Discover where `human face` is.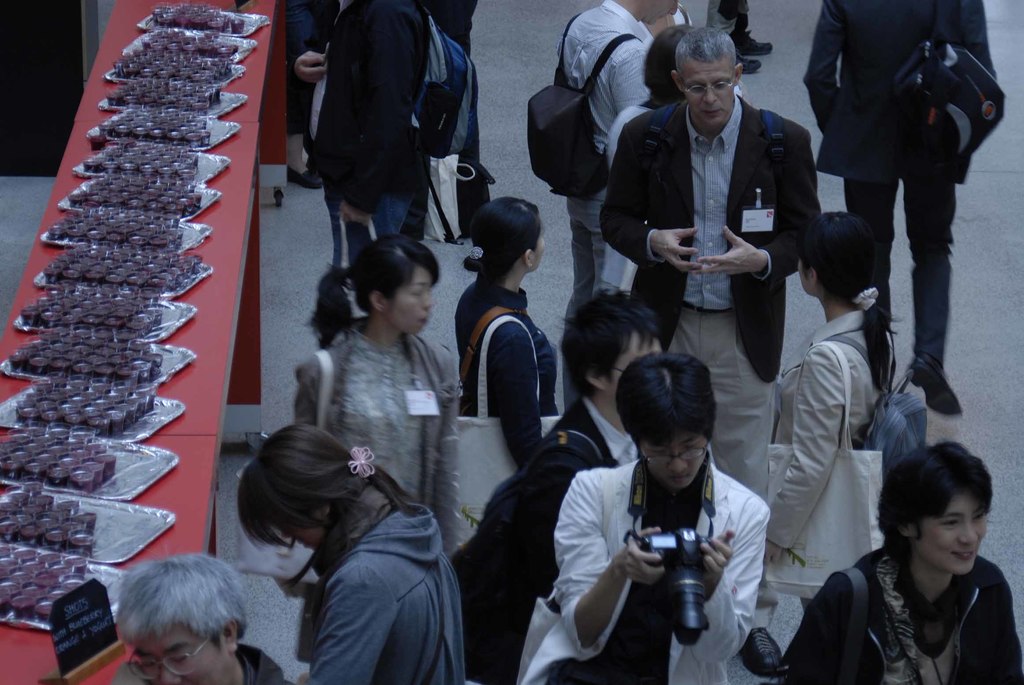
Discovered at box(388, 265, 435, 335).
